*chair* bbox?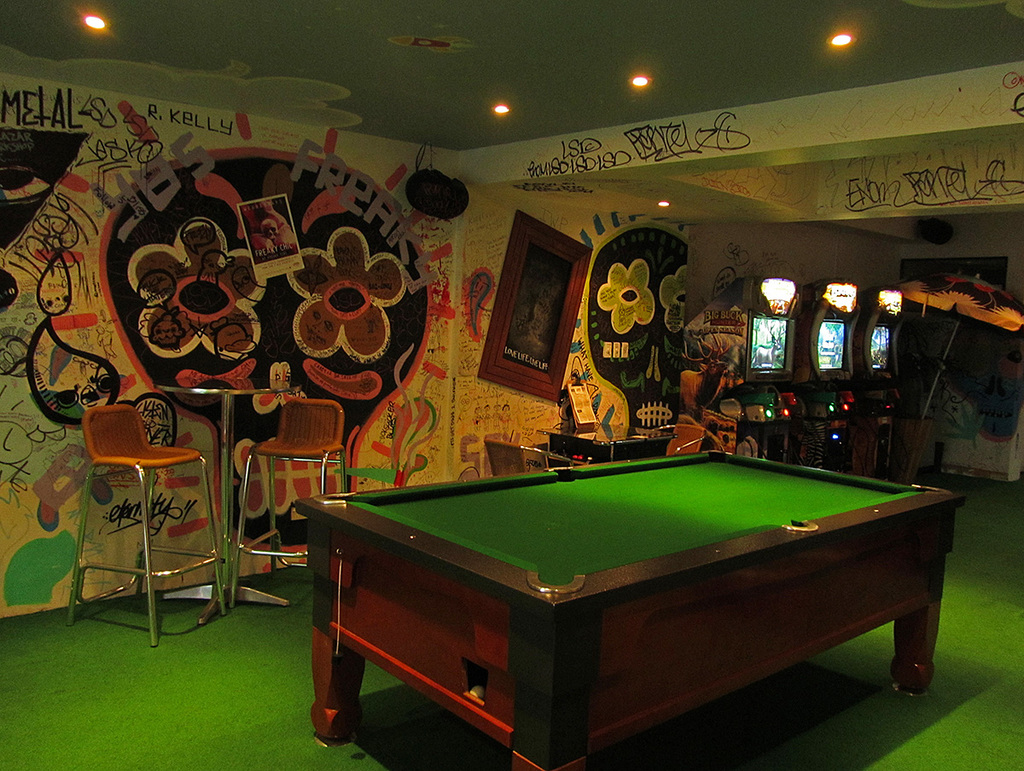
(48,386,242,650)
